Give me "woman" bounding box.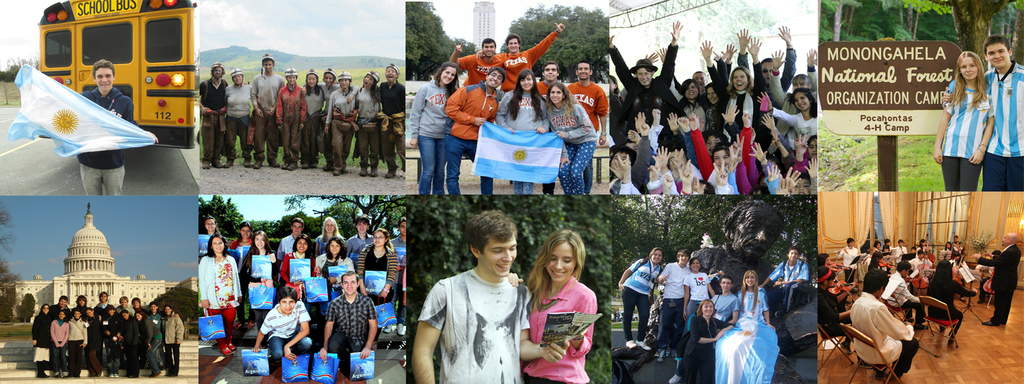
{"left": 325, "top": 69, "right": 360, "bottom": 175}.
